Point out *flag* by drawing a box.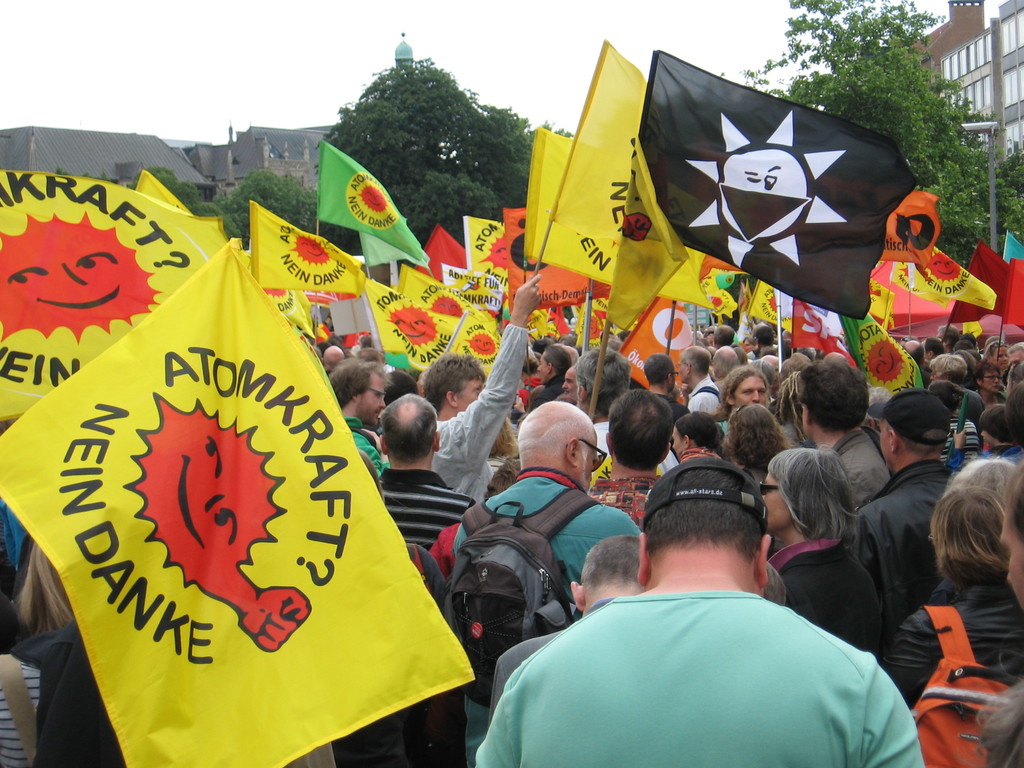
Rect(371, 286, 459, 376).
